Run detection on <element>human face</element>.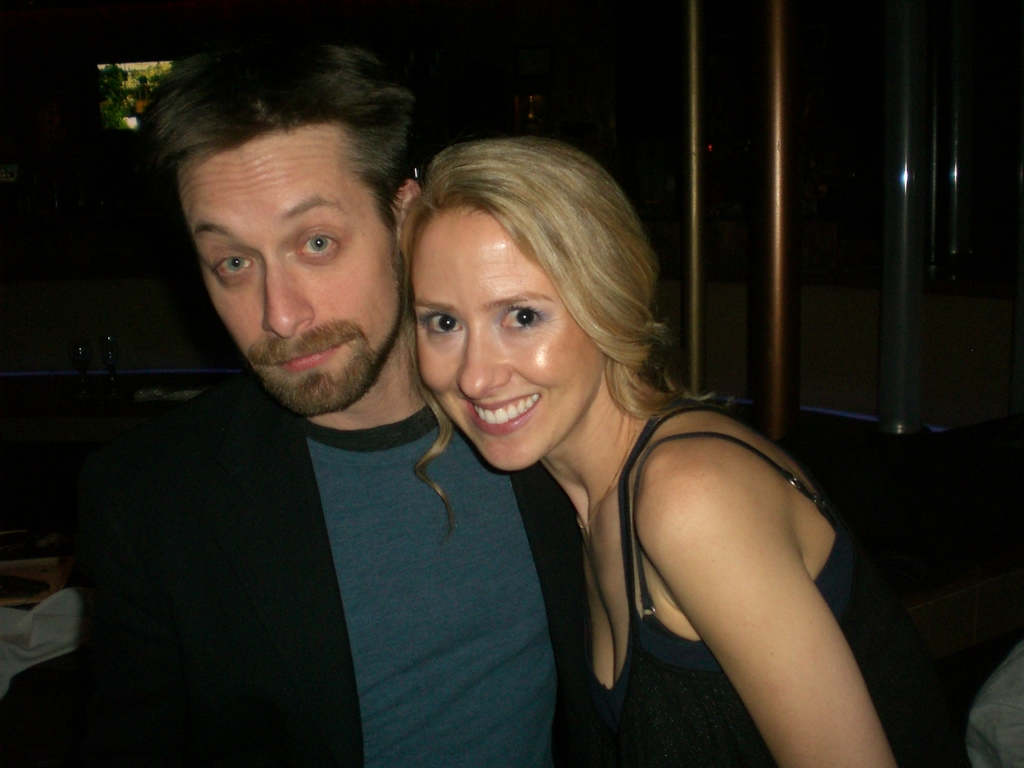
Result: (174,120,407,415).
